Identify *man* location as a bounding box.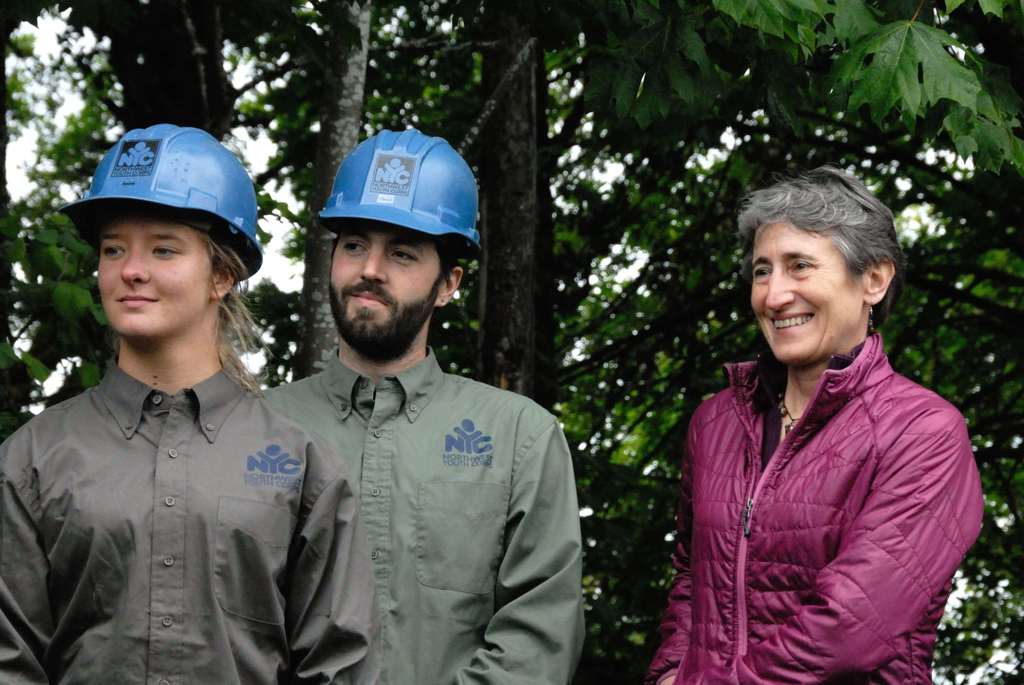
(224,140,591,675).
